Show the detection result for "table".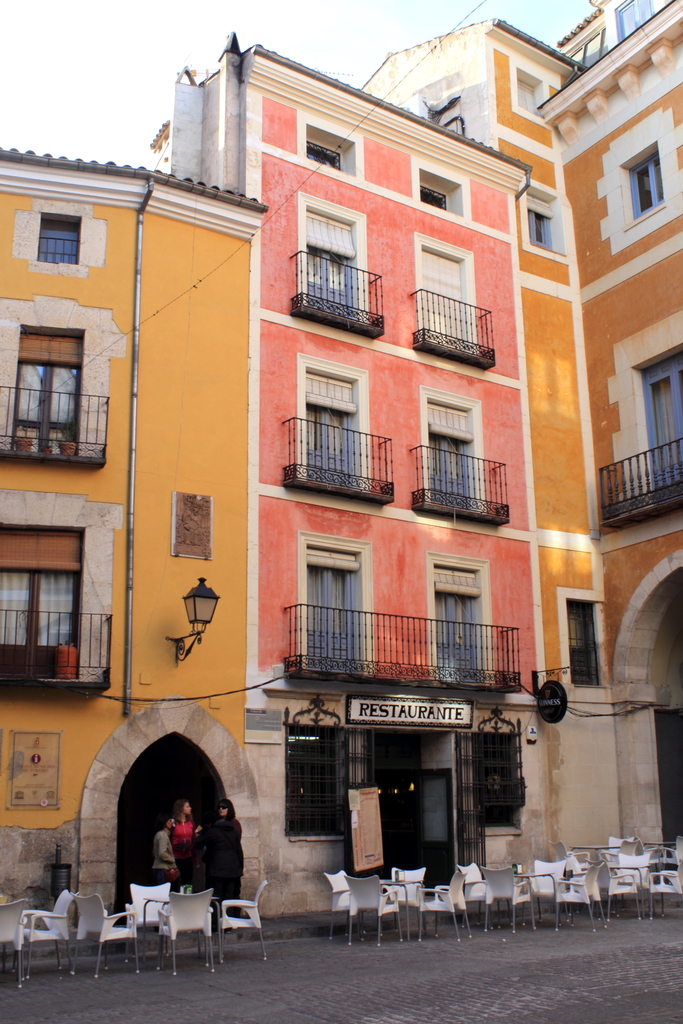
{"x1": 369, "y1": 882, "x2": 427, "y2": 938}.
